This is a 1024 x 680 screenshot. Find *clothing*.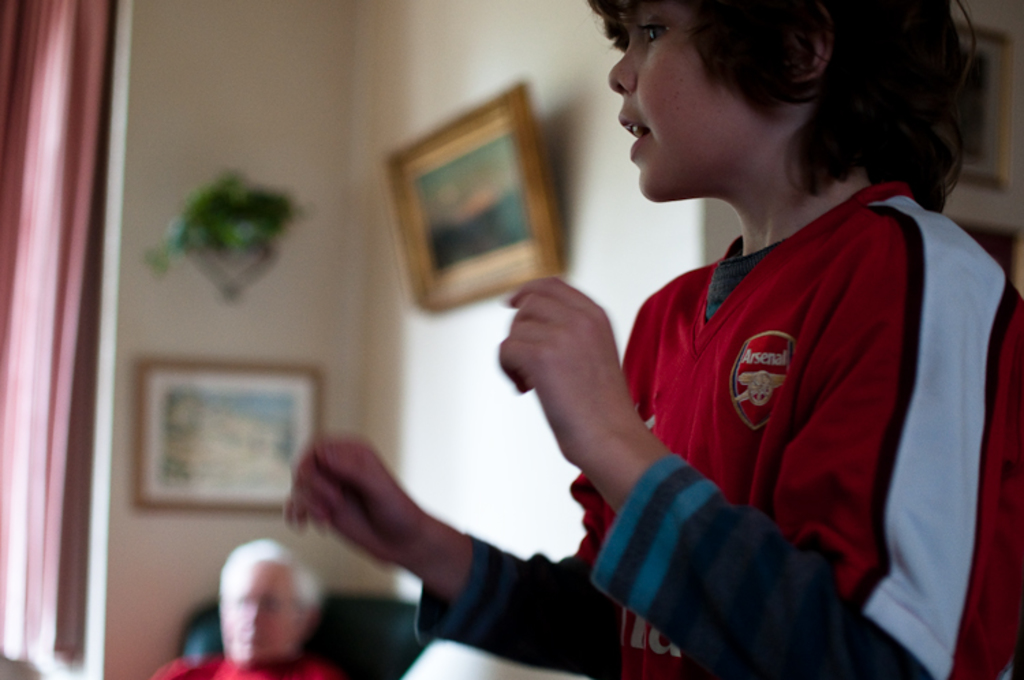
Bounding box: 149 640 326 679.
